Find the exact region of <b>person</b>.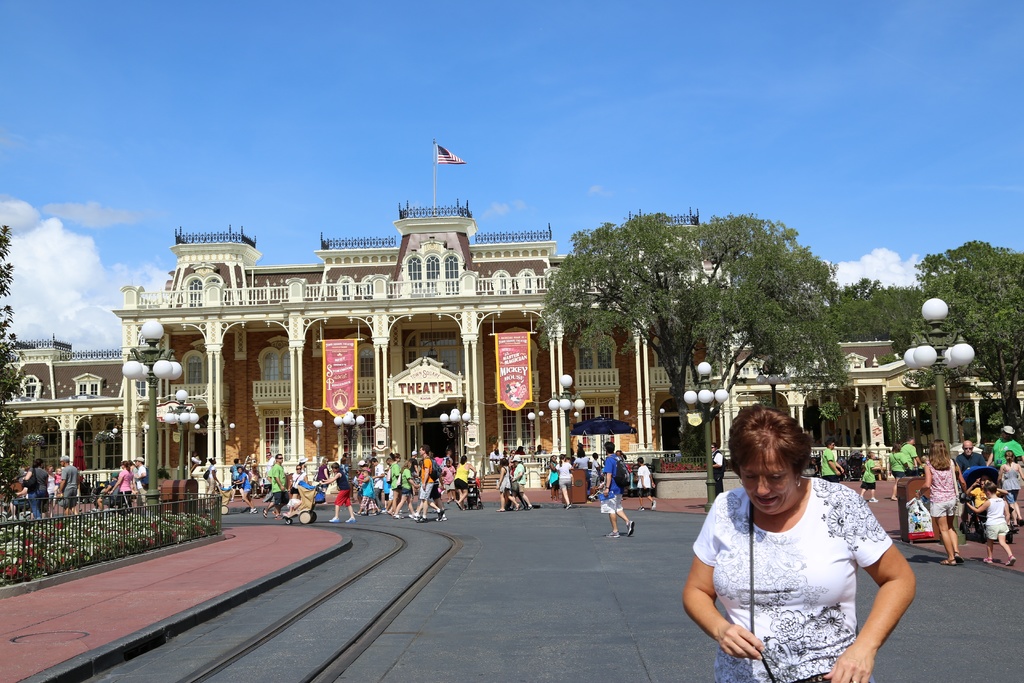
Exact region: [left=820, top=434, right=845, bottom=478].
